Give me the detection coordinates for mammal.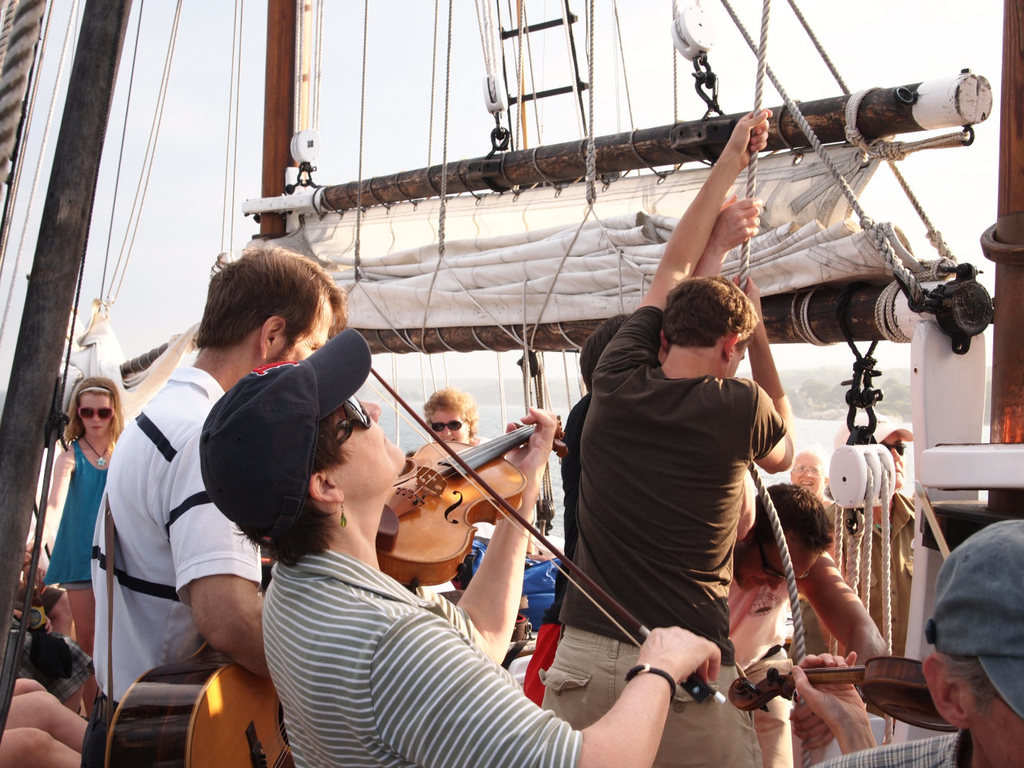
<box>820,398,924,664</box>.
